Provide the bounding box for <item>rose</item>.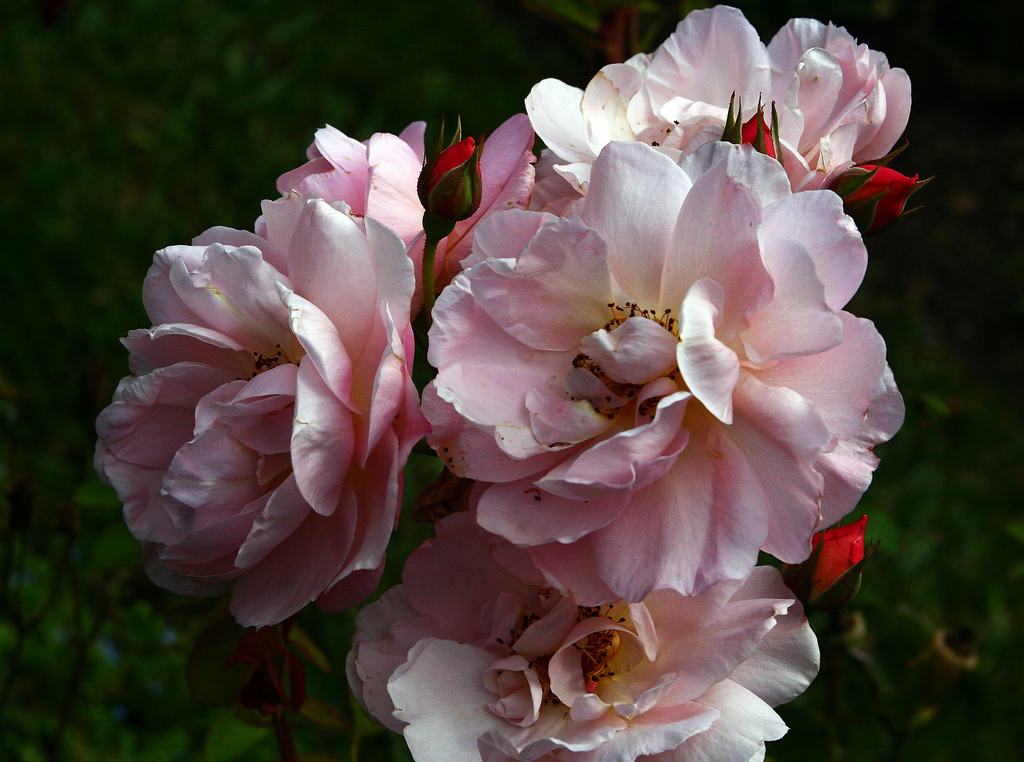
x1=89 y1=190 x2=435 y2=628.
